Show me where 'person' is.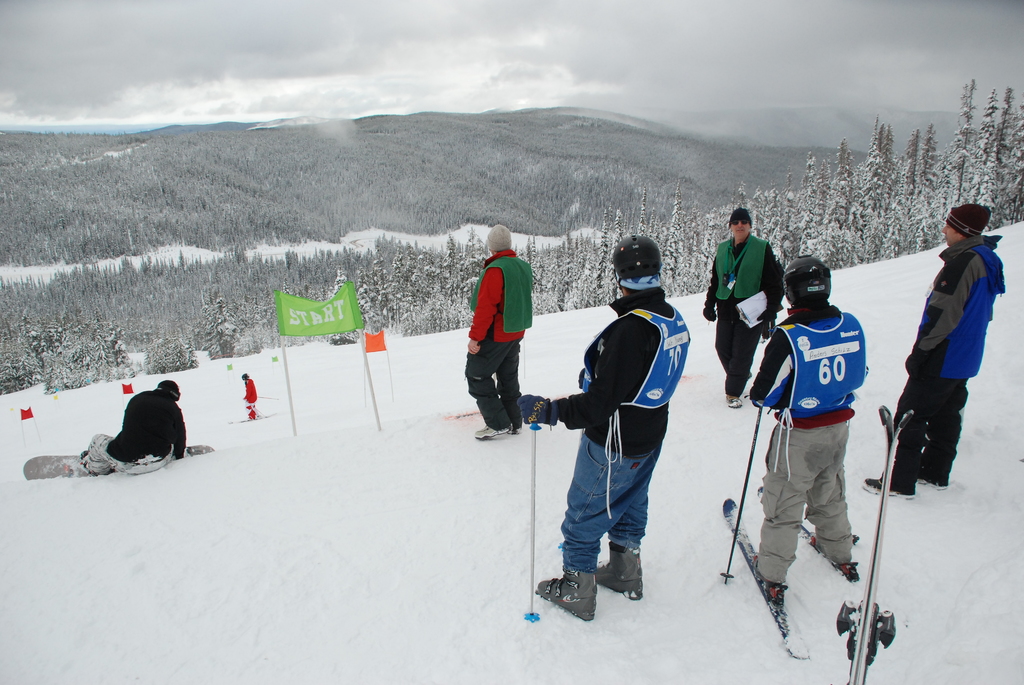
'person' is at l=76, t=377, r=188, b=479.
